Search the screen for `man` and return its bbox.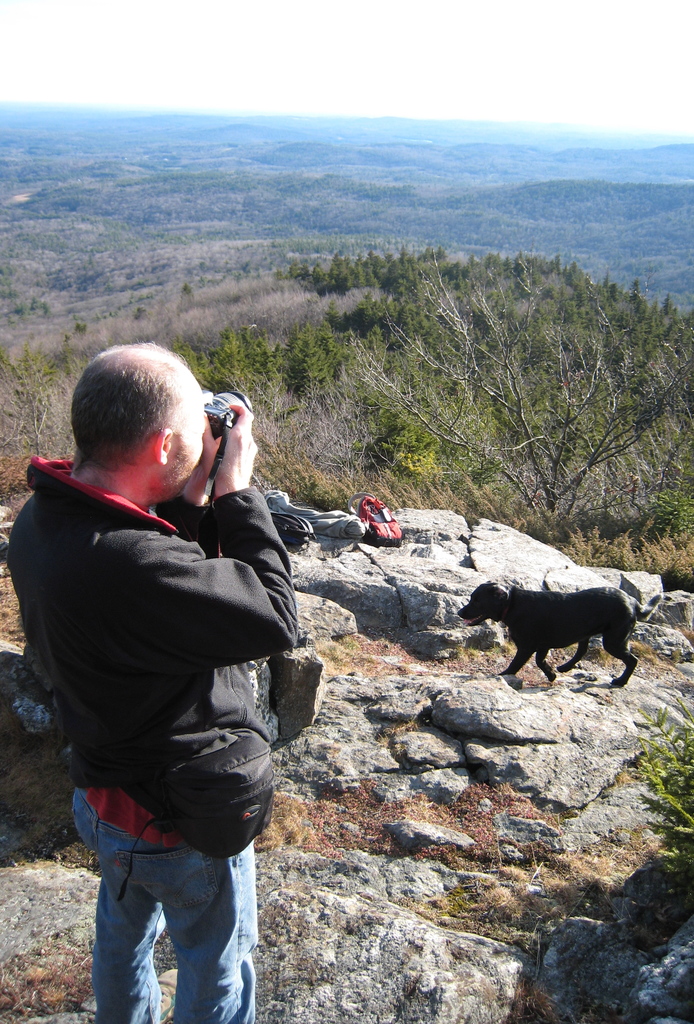
Found: detection(17, 323, 321, 1006).
